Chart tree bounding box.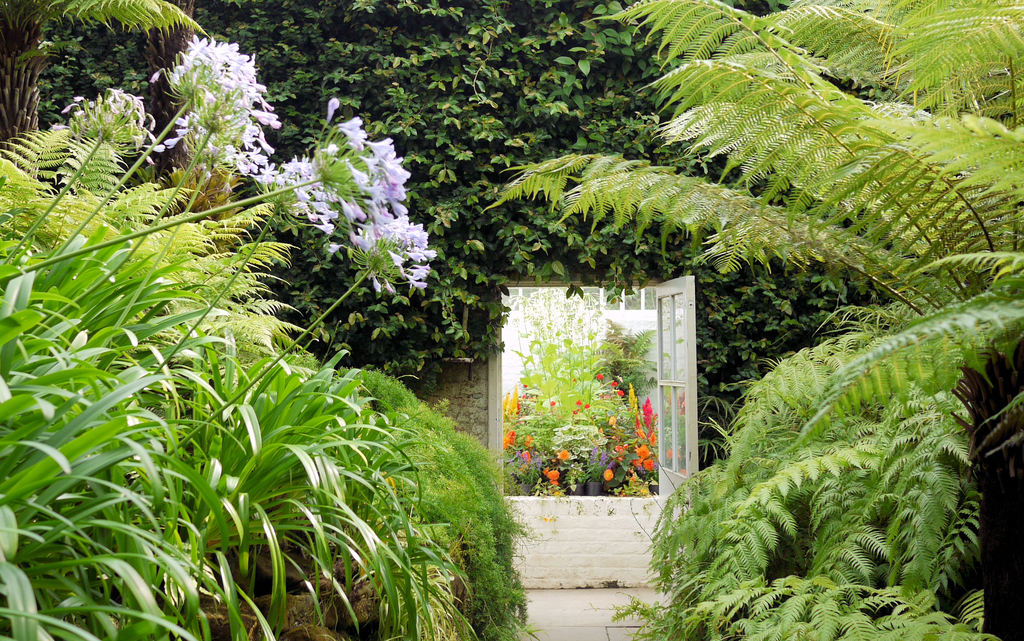
Charted: pyautogui.locateOnScreen(479, 0, 1023, 640).
